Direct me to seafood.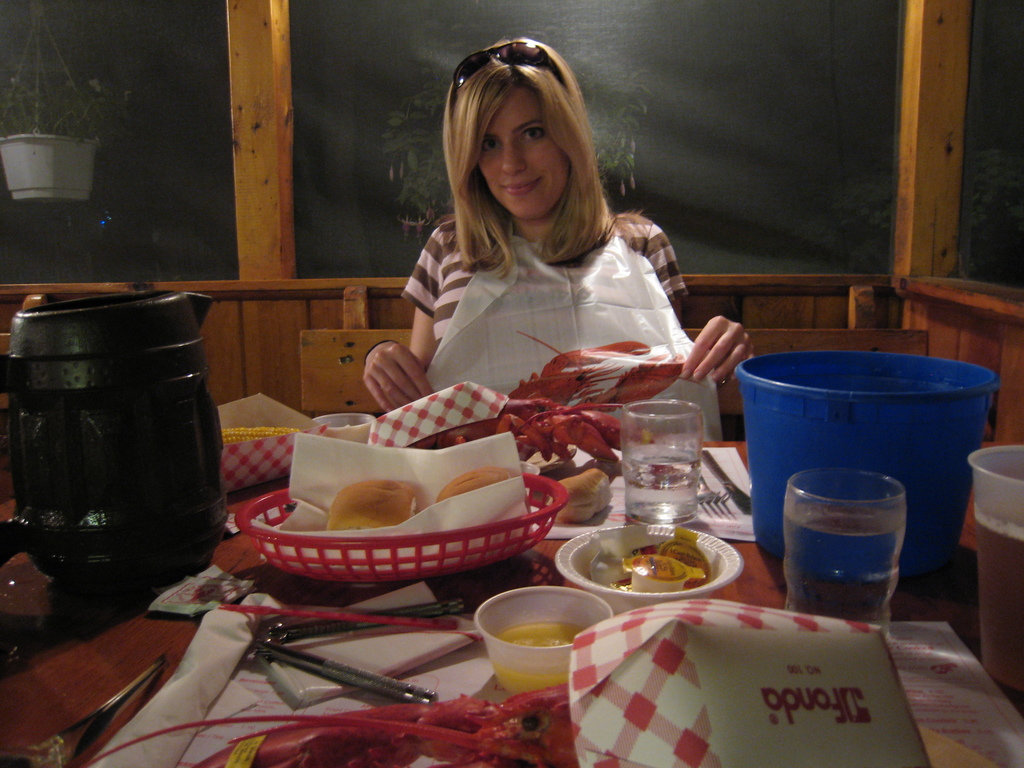
Direction: region(407, 396, 654, 465).
